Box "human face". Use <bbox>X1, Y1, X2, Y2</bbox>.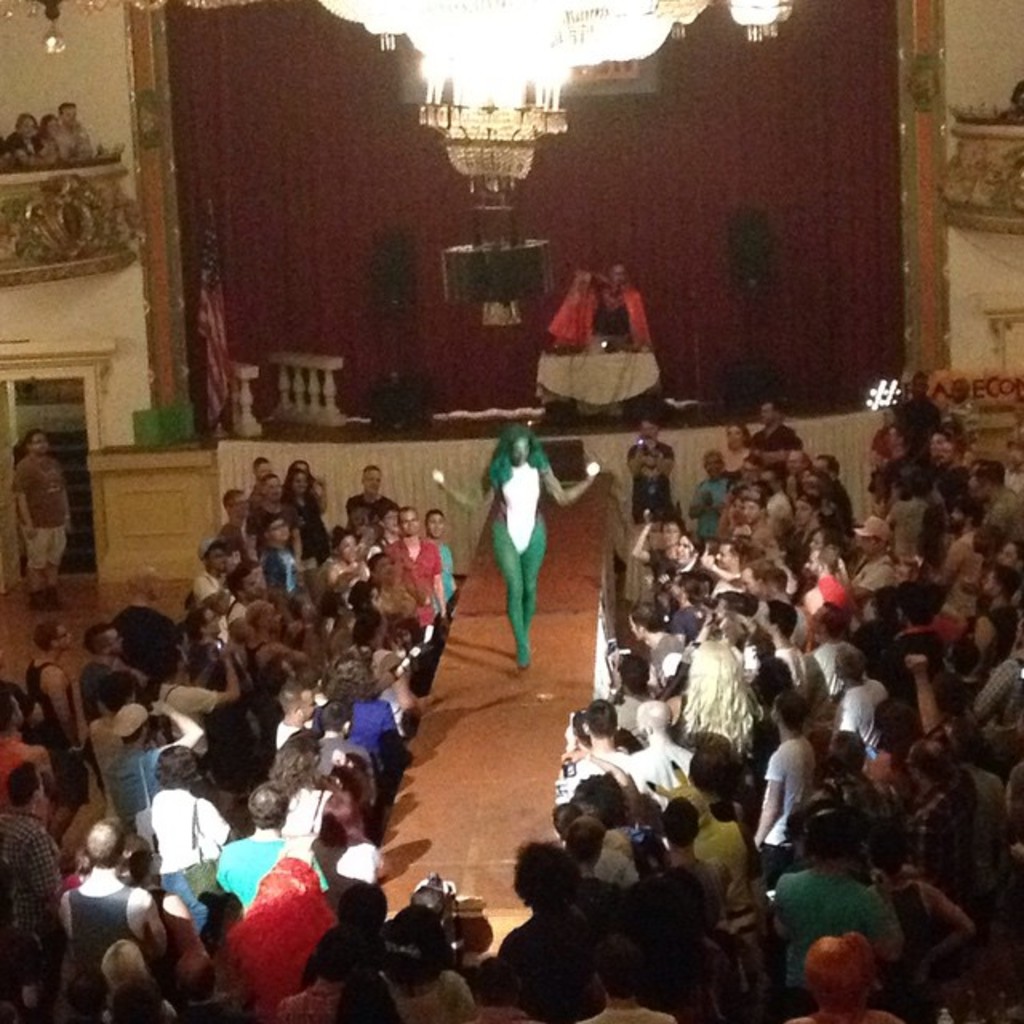
<bbox>939, 445, 950, 462</bbox>.
